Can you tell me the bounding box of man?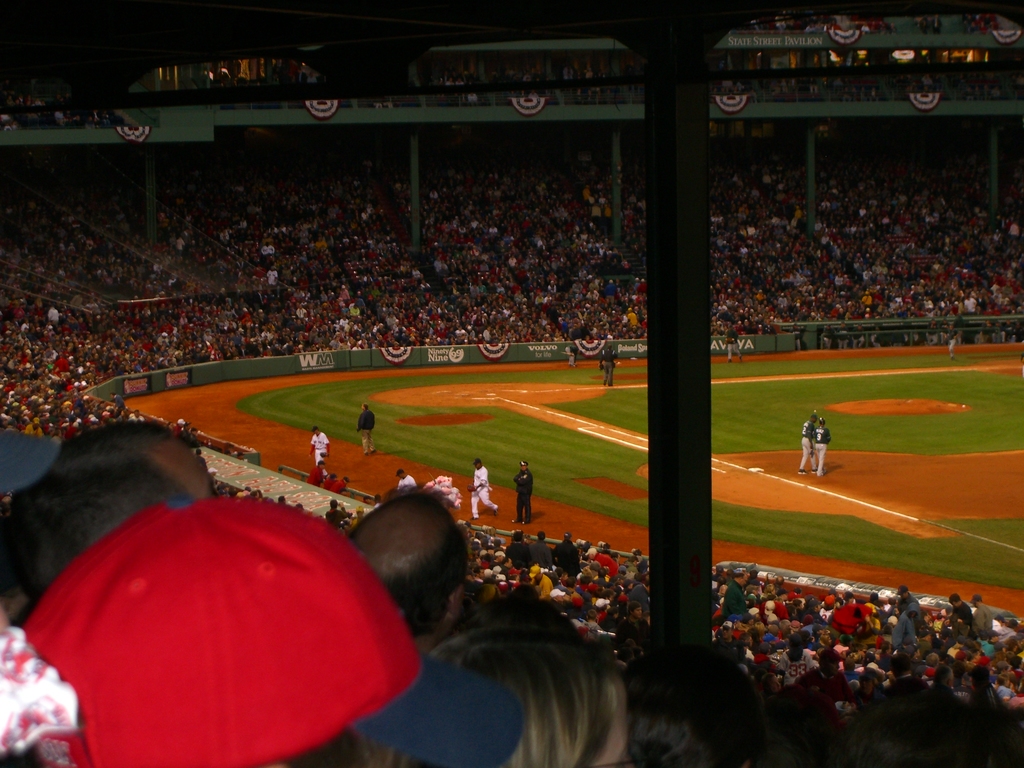
crop(813, 415, 832, 476).
